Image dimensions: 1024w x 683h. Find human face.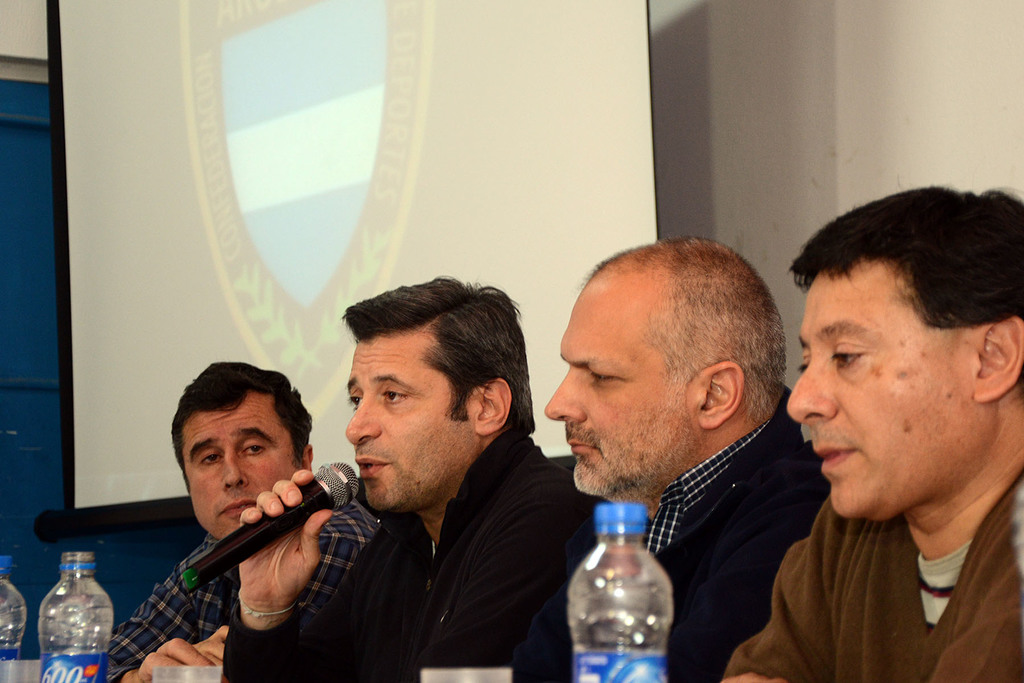
{"x1": 176, "y1": 393, "x2": 297, "y2": 543}.
